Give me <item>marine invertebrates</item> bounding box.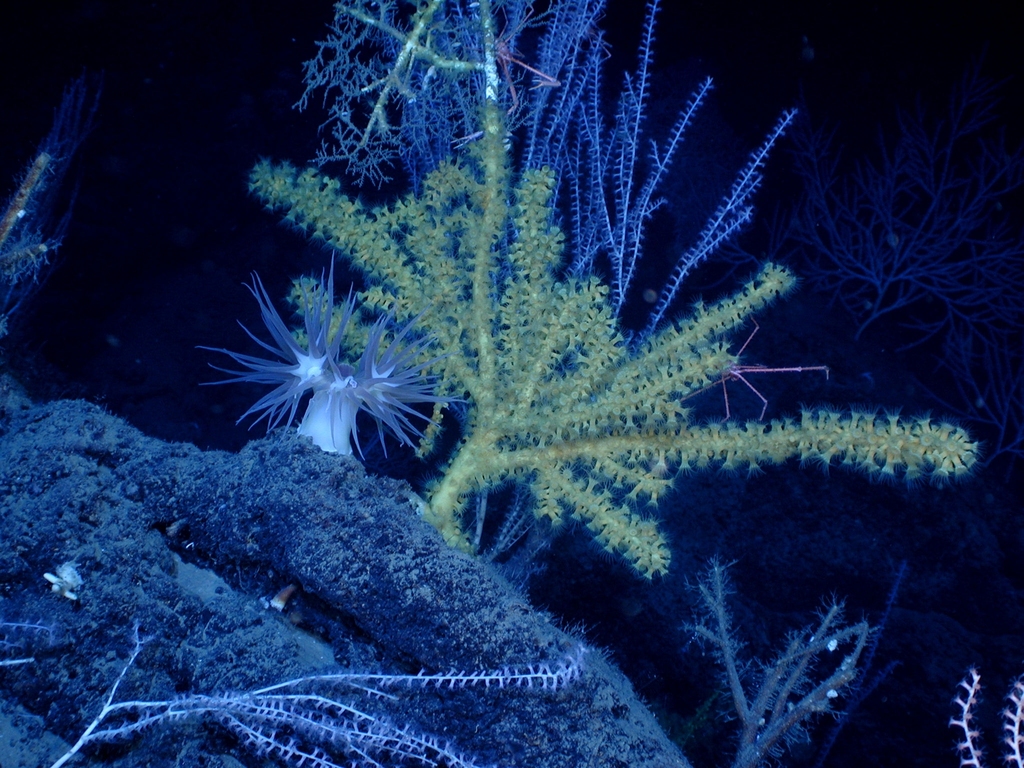
left=0, top=598, right=593, bottom=764.
